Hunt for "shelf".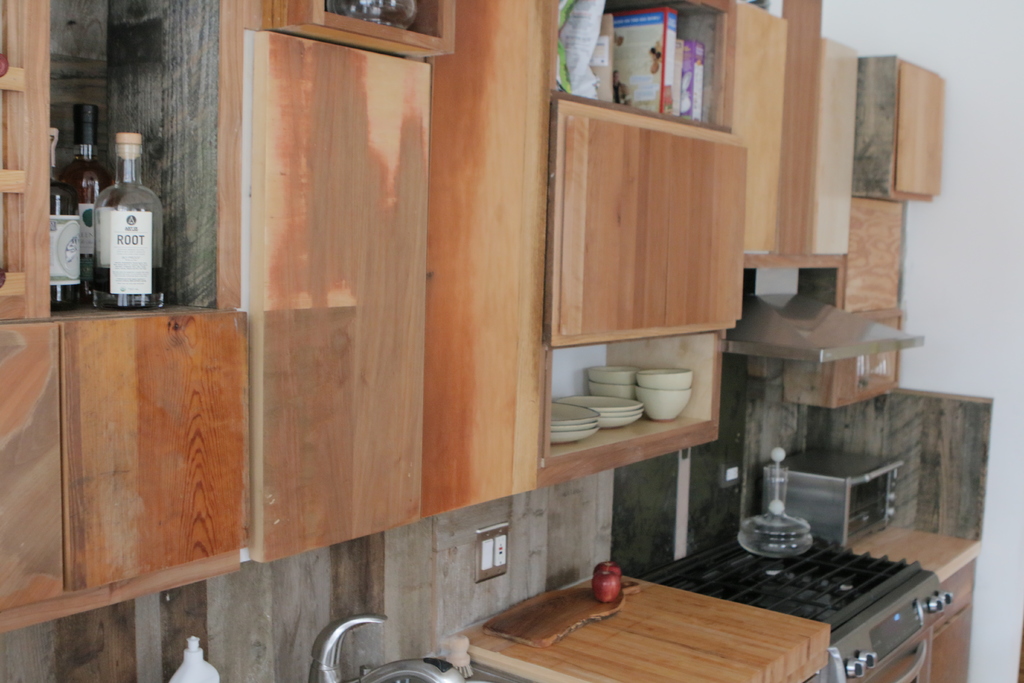
Hunted down at box=[268, 0, 453, 55].
